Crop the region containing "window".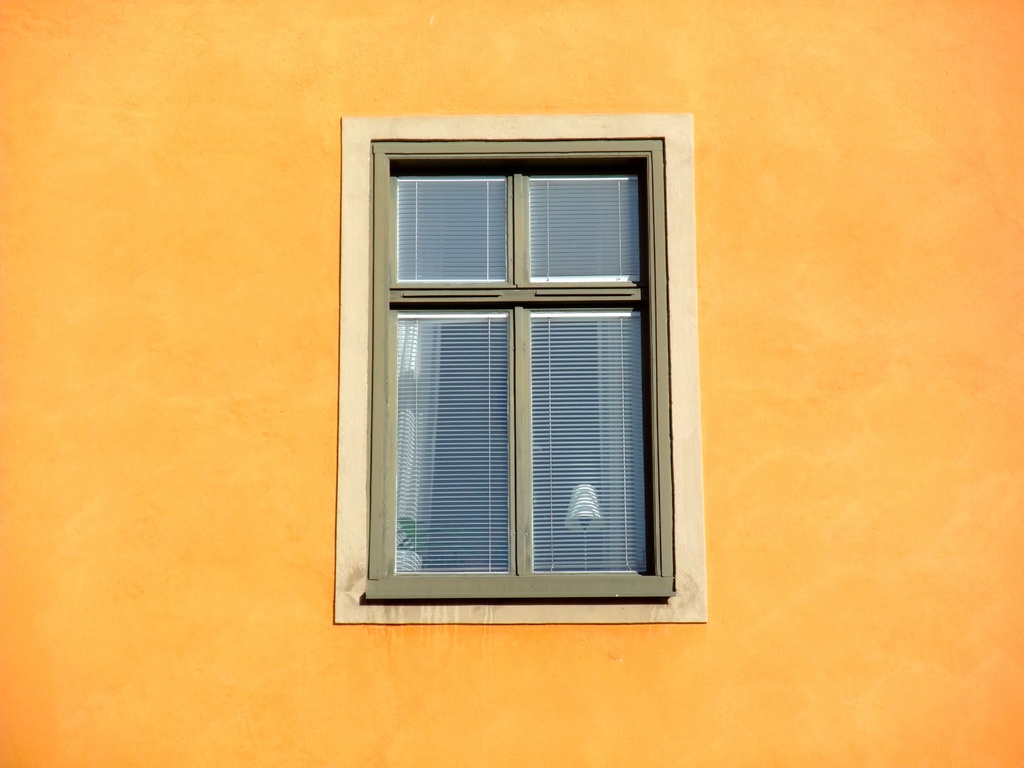
Crop region: {"x1": 331, "y1": 116, "x2": 694, "y2": 627}.
